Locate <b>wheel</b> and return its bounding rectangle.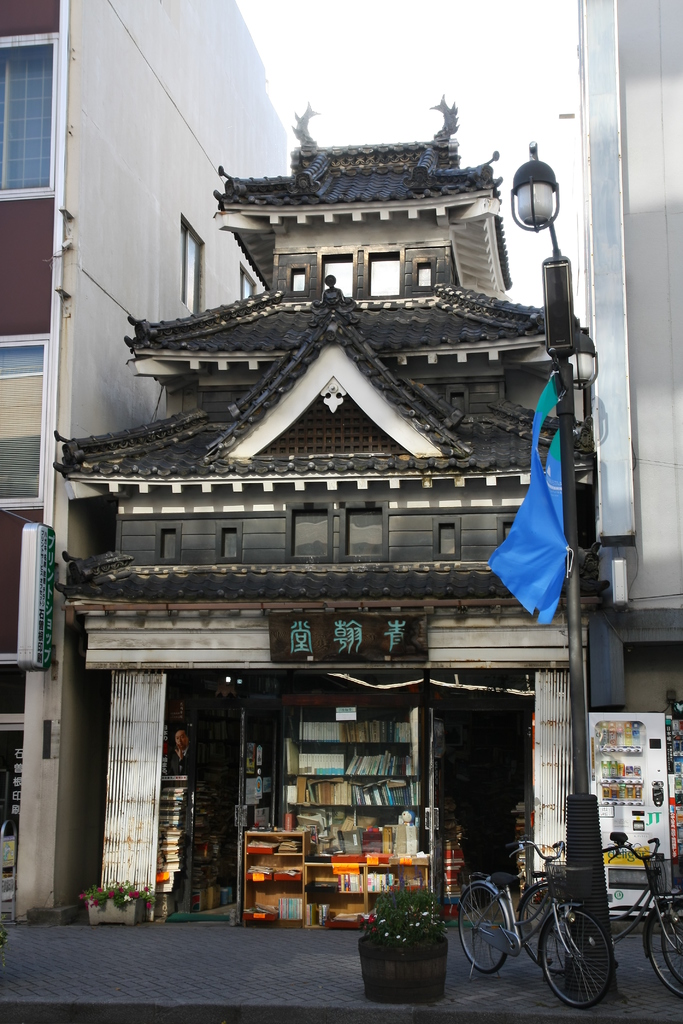
x1=459 y1=883 x2=517 y2=970.
